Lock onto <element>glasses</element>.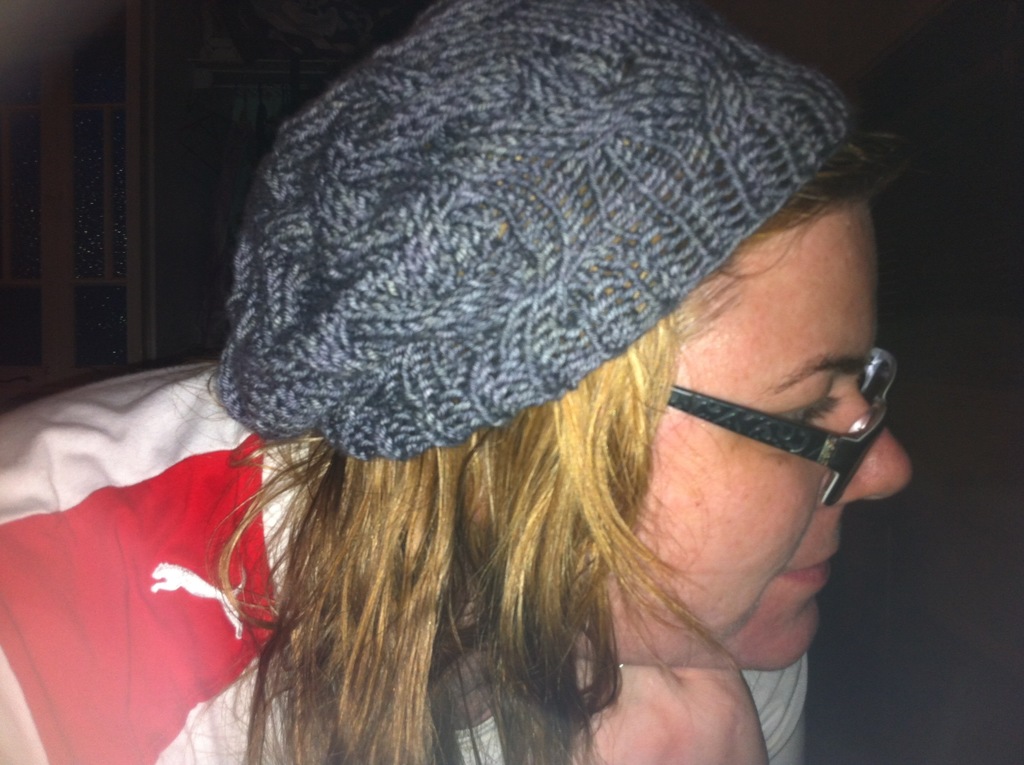
Locked: [x1=612, y1=379, x2=915, y2=500].
